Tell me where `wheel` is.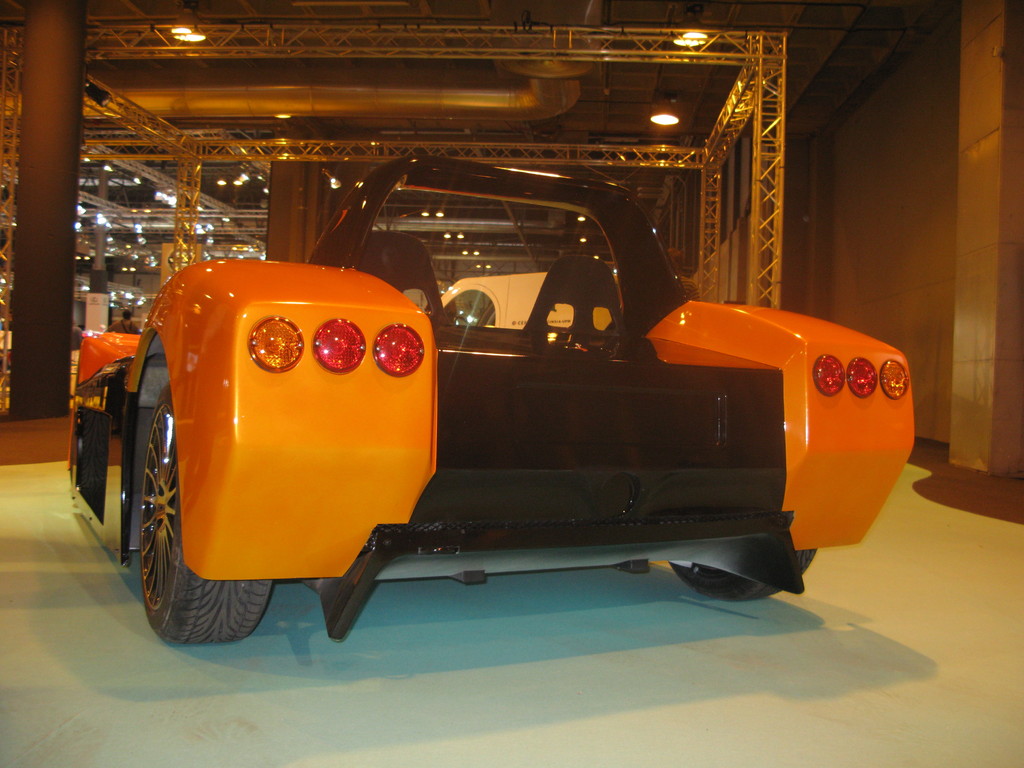
`wheel` is at bbox=[662, 542, 821, 599].
